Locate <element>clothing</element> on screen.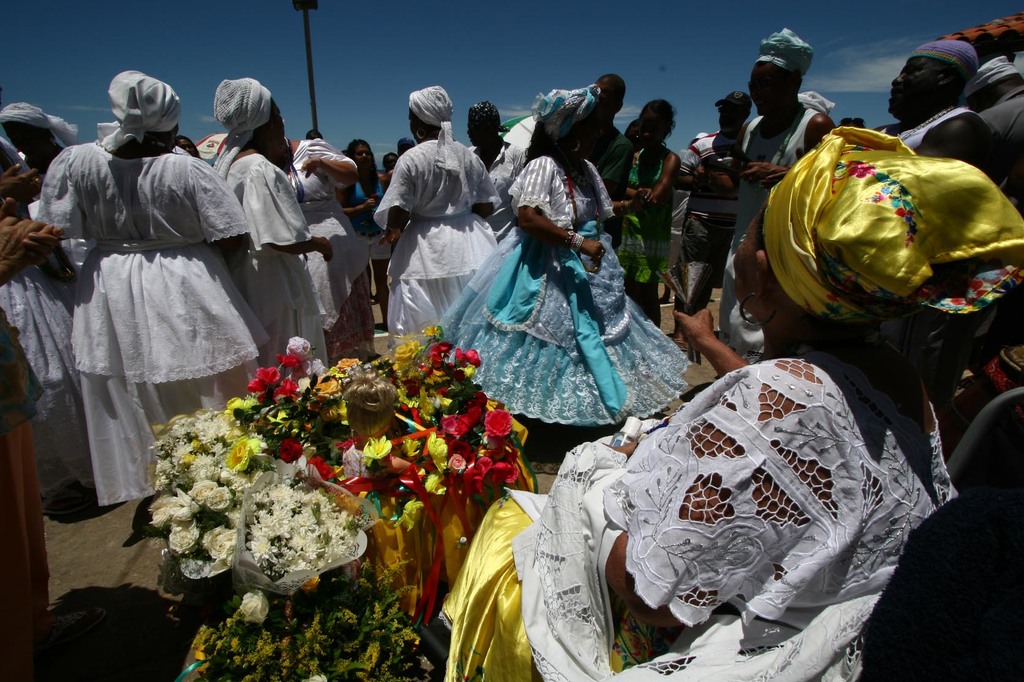
On screen at region(468, 139, 529, 215).
